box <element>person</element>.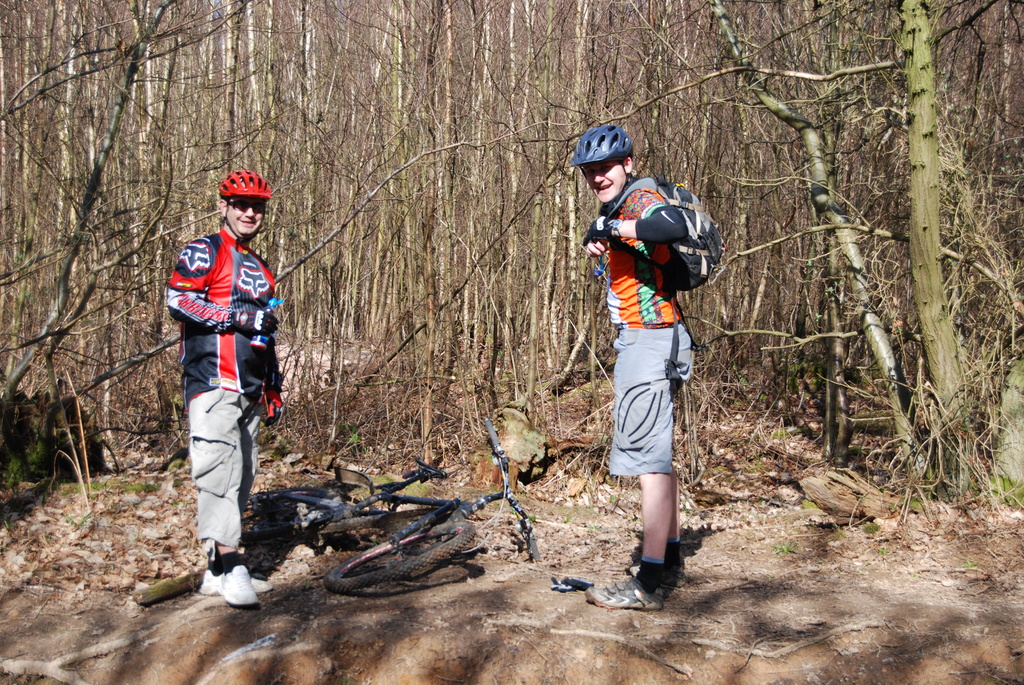
[x1=163, y1=168, x2=296, y2=606].
